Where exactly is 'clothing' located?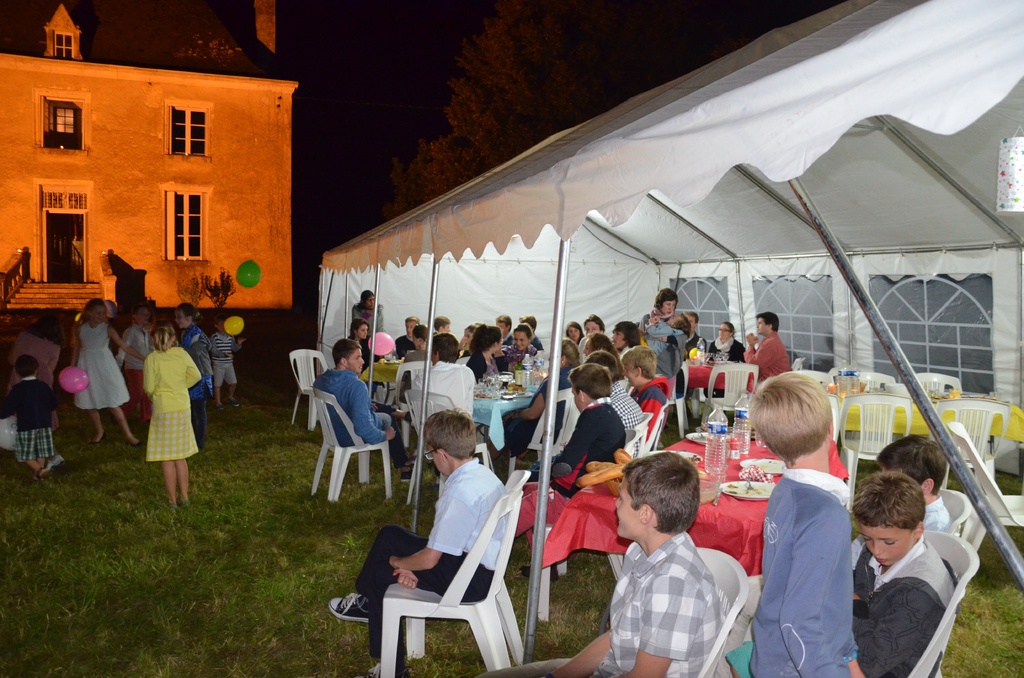
Its bounding box is 1/378/62/458.
